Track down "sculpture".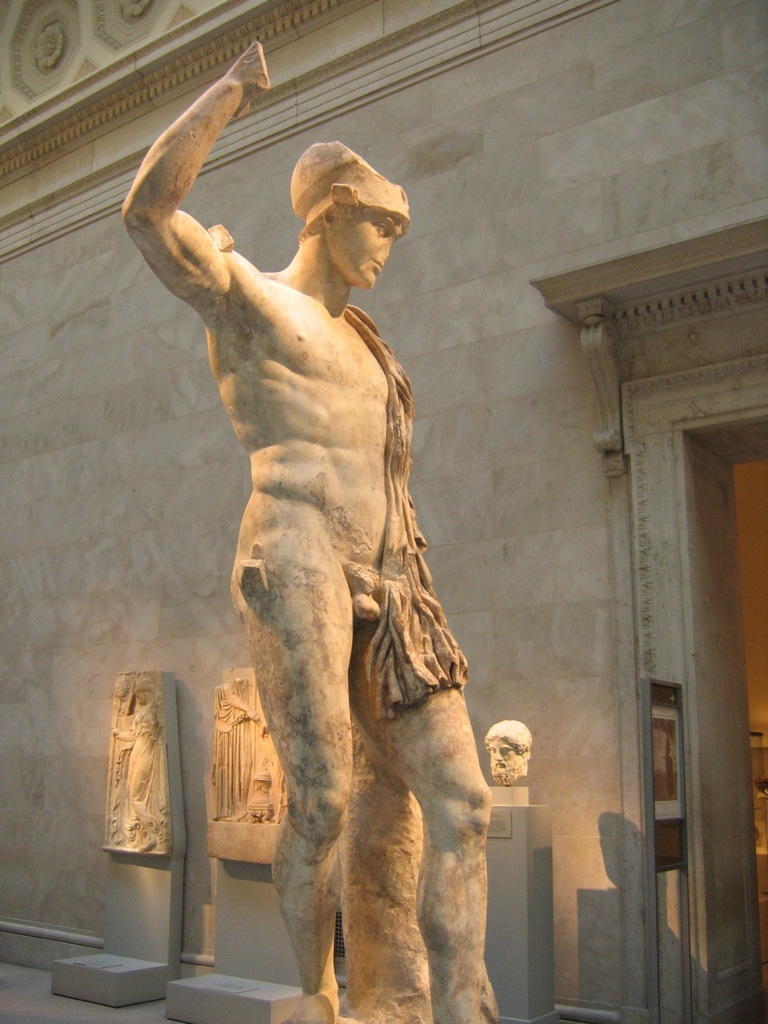
Tracked to (100,669,175,857).
